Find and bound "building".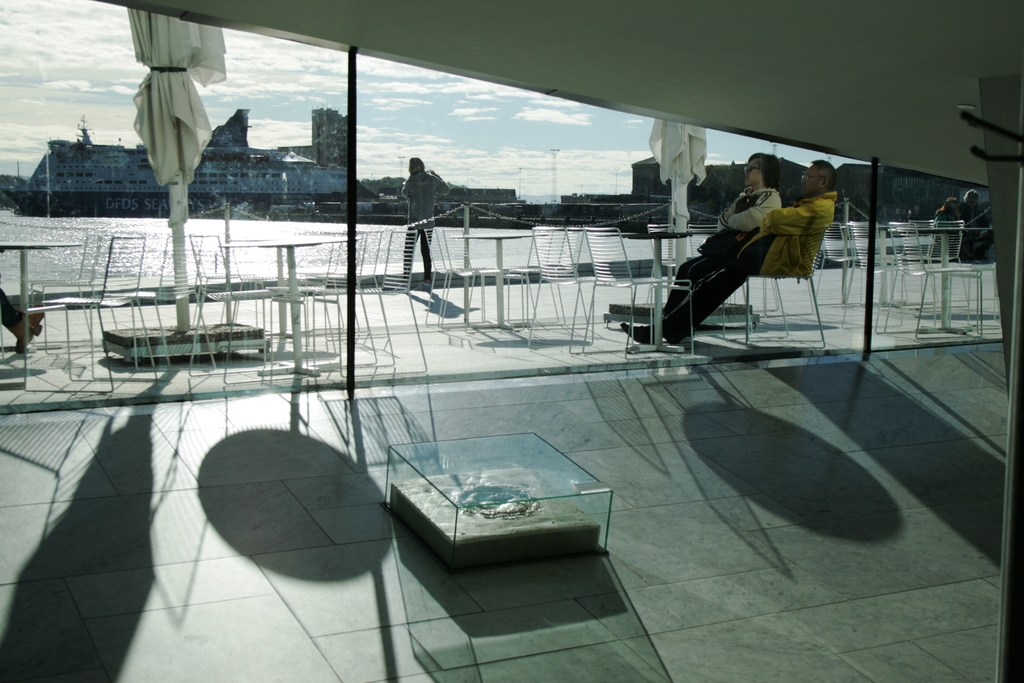
Bound: [0,0,1023,682].
